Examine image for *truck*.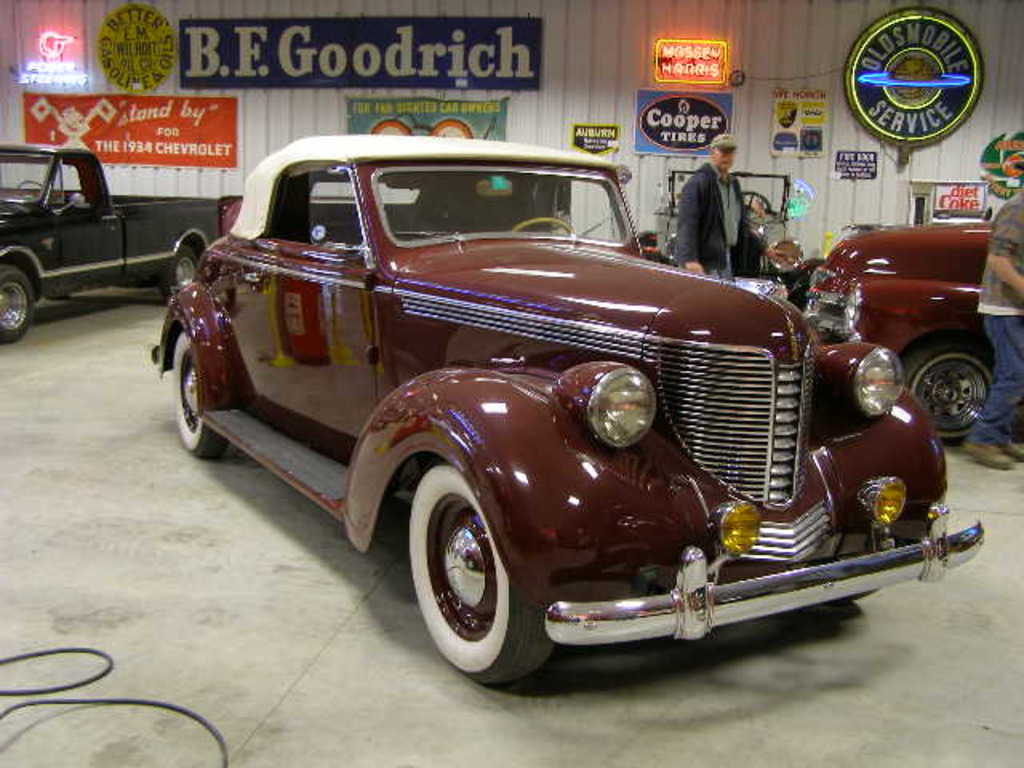
Examination result: {"x1": 0, "y1": 141, "x2": 227, "y2": 342}.
